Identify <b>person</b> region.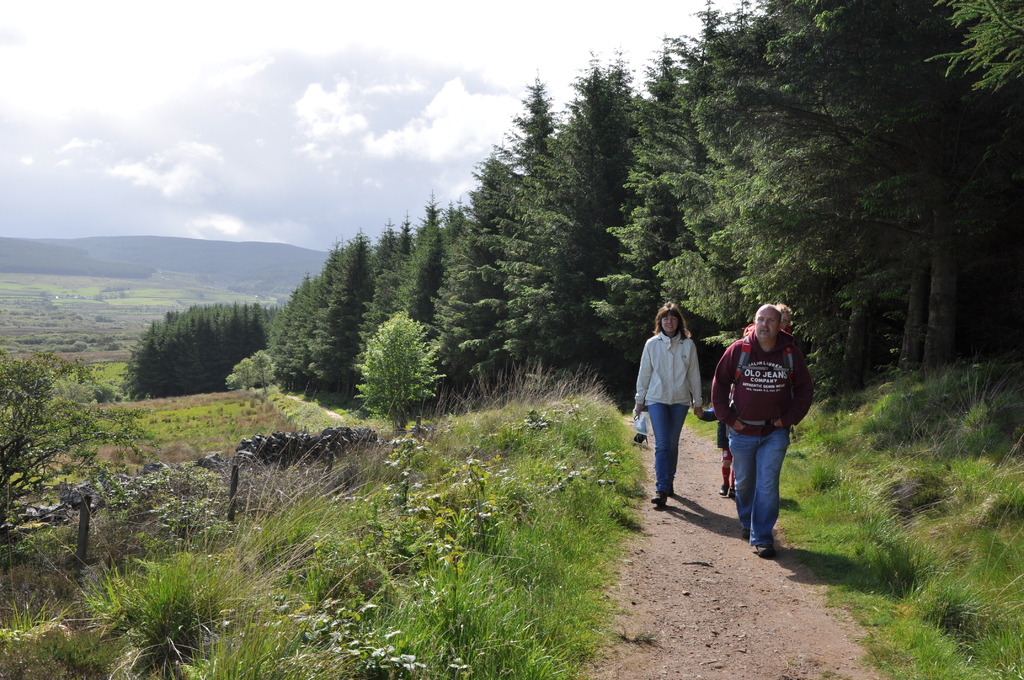
Region: select_region(710, 304, 815, 554).
